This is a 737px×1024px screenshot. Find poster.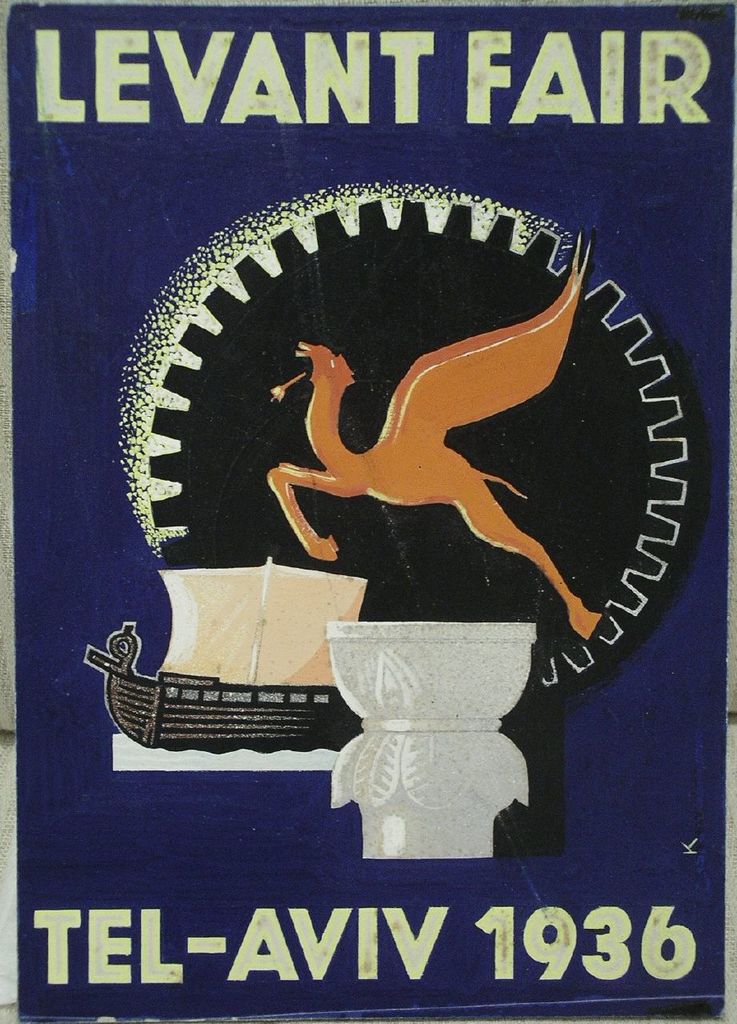
Bounding box: pyautogui.locateOnScreen(0, 0, 736, 1023).
